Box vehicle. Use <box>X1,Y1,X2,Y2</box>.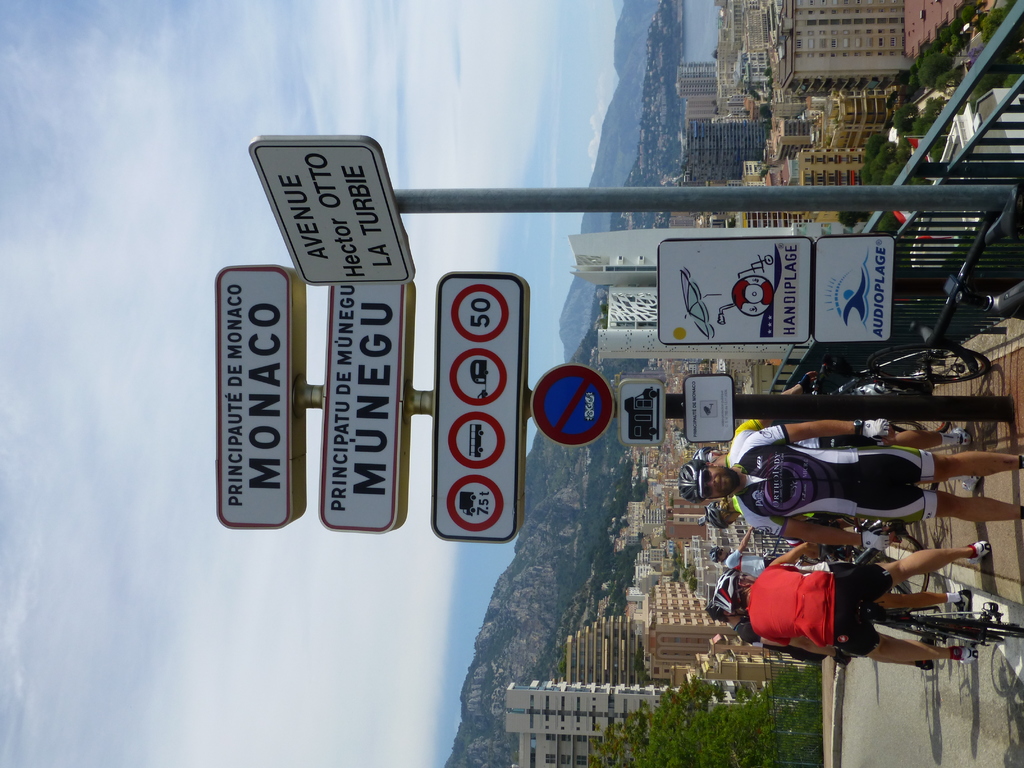
<box>849,598,1023,643</box>.
